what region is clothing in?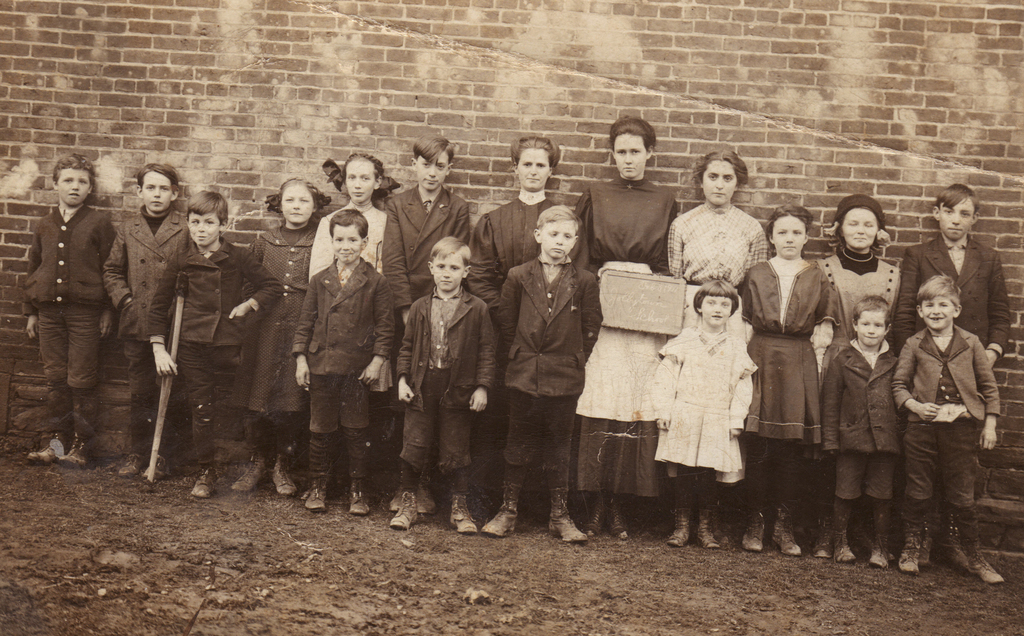
x1=308, y1=201, x2=402, y2=289.
